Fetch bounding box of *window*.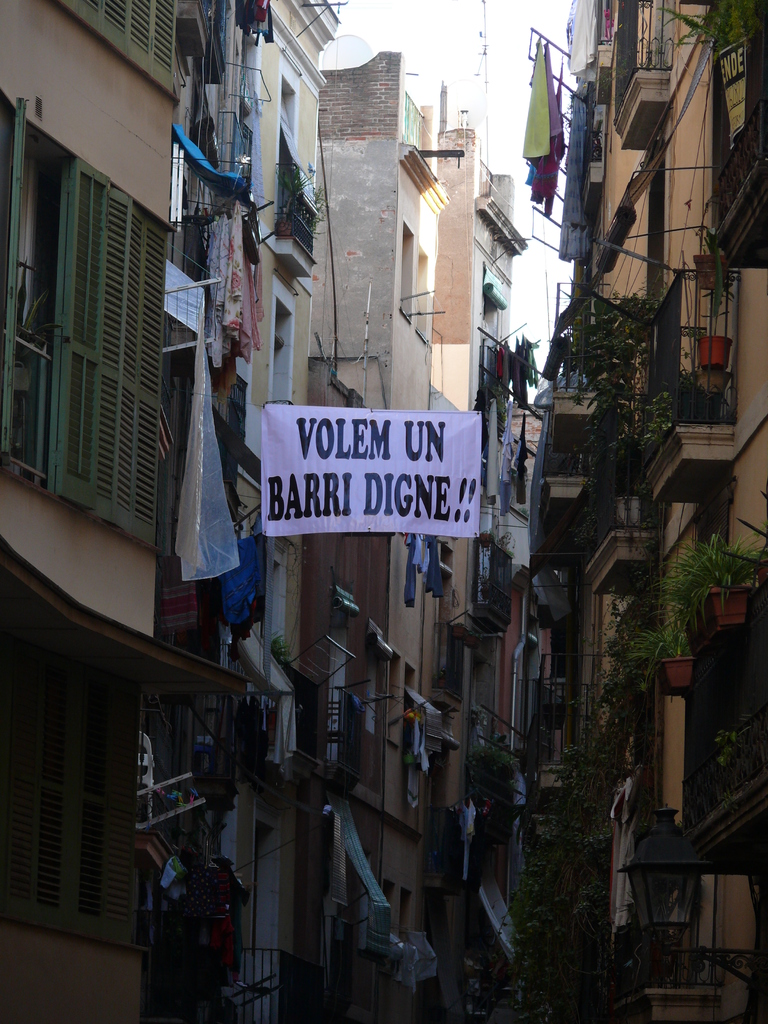
Bbox: Rect(709, 0, 767, 246).
